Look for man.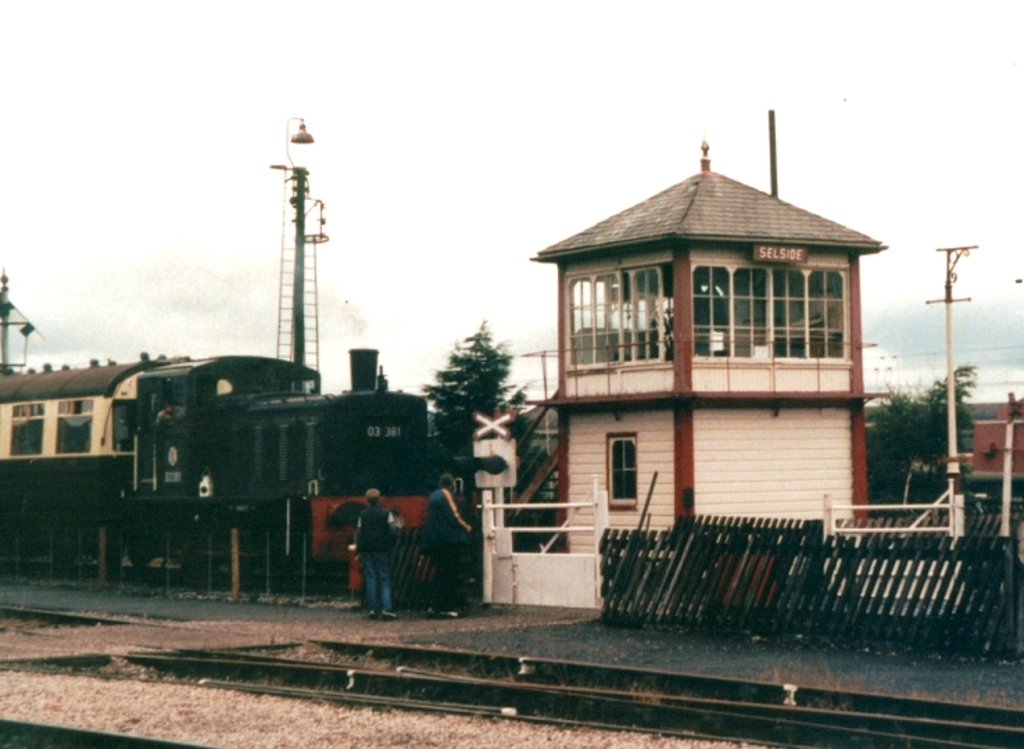
Found: left=420, top=473, right=476, bottom=619.
